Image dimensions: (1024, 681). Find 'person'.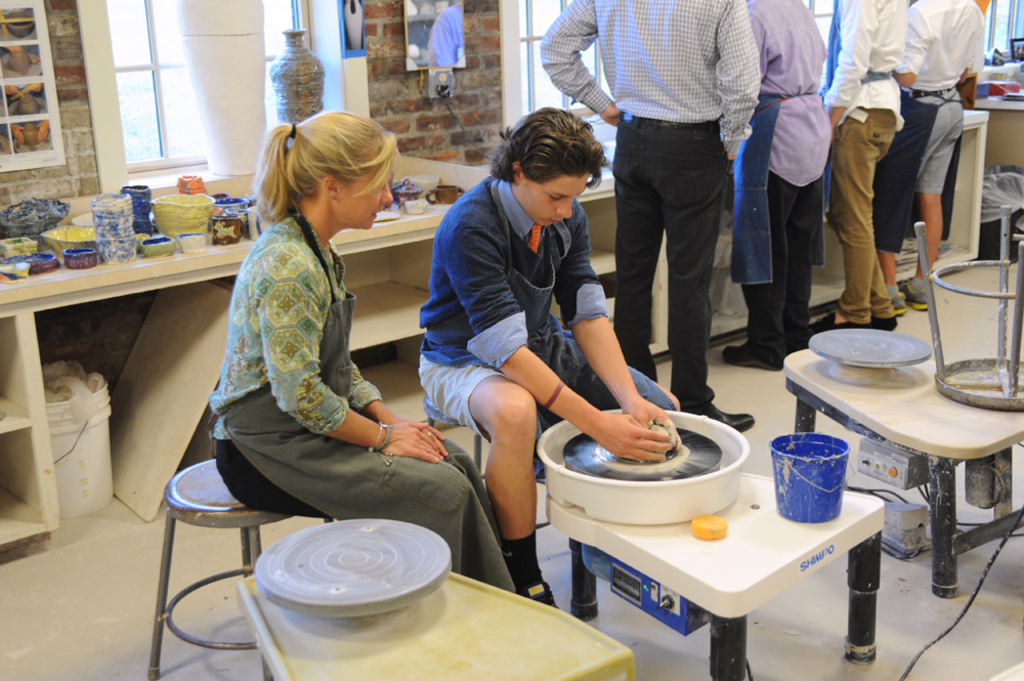
detection(212, 111, 516, 594).
